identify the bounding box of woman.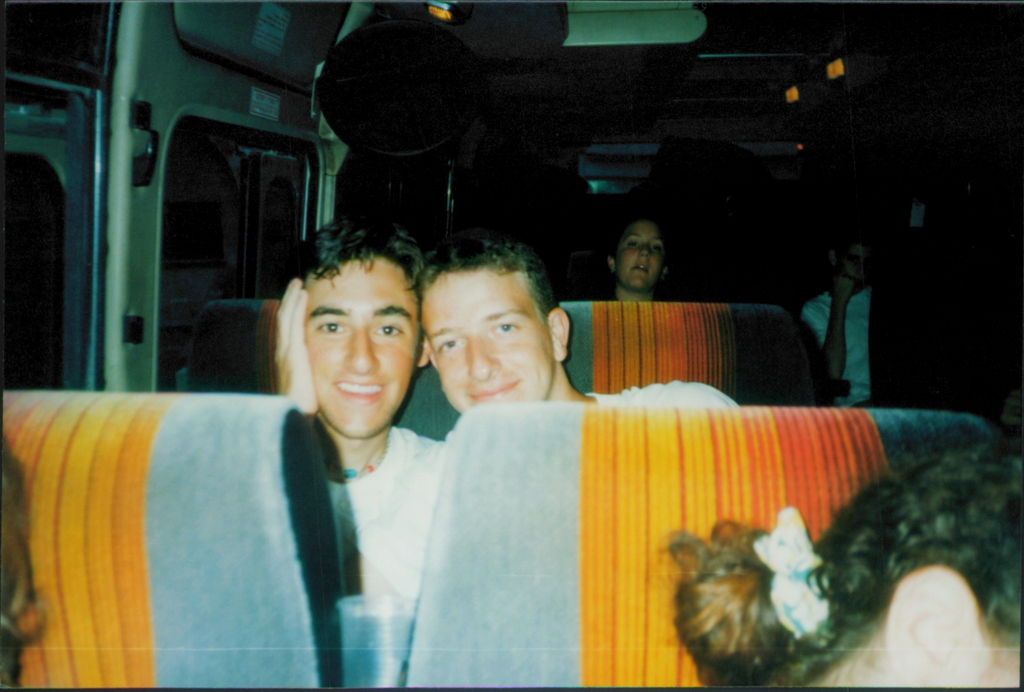
668/410/1016/680.
